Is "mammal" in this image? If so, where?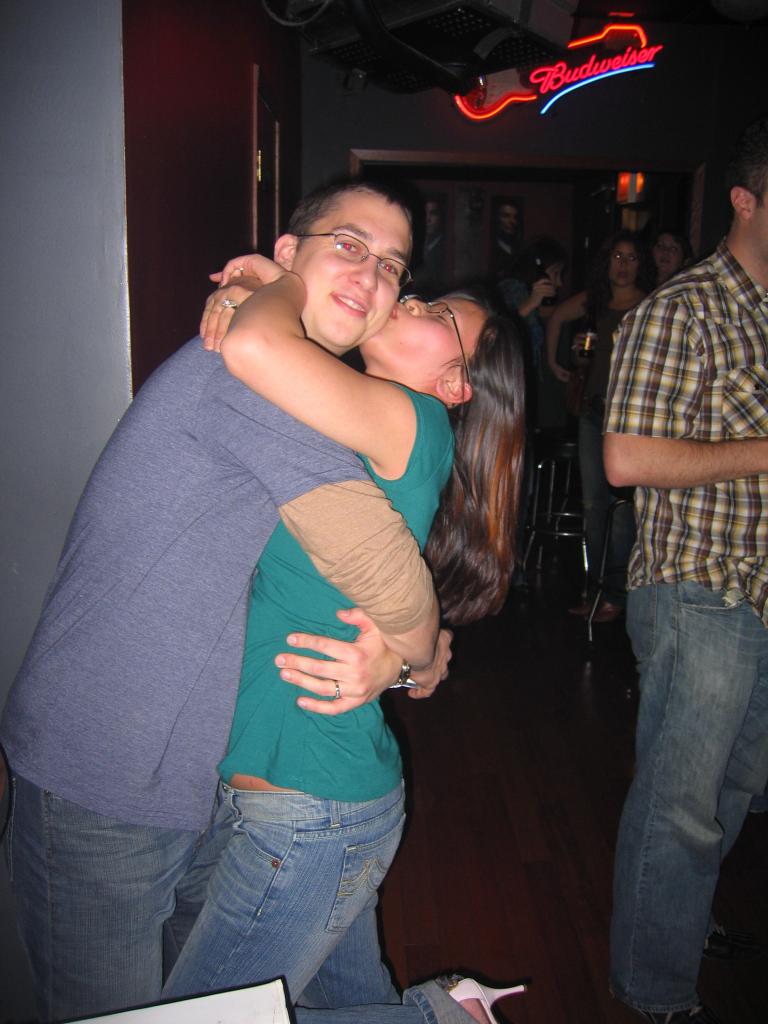
Yes, at x1=547 y1=231 x2=650 y2=550.
